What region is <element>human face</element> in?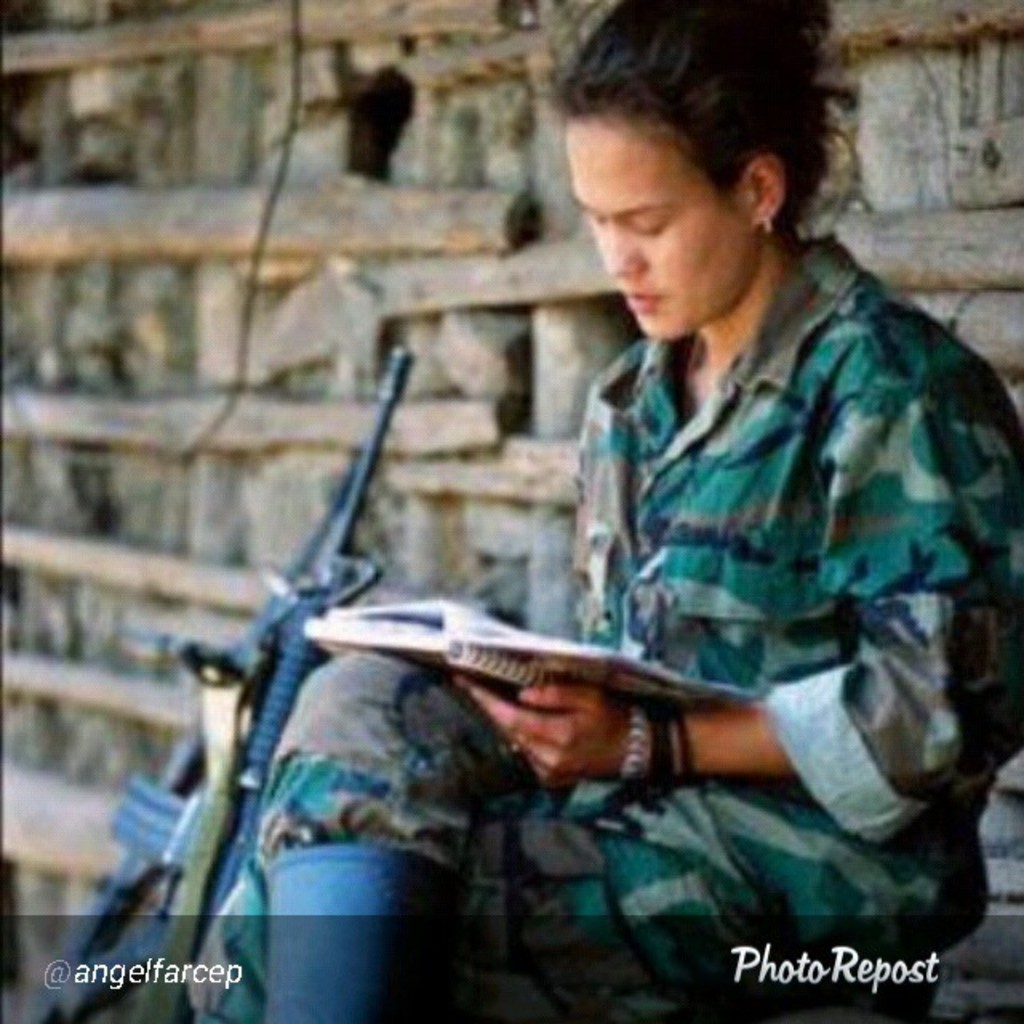
Rect(557, 118, 758, 338).
